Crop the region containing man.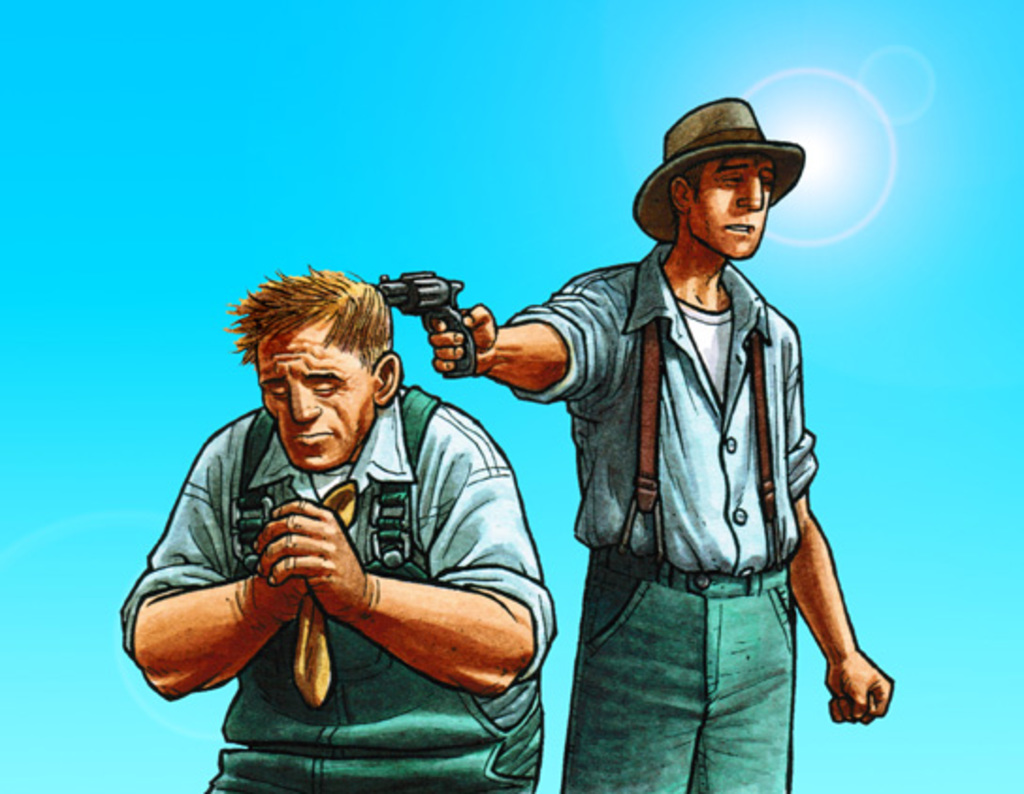
Crop region: 149, 239, 568, 783.
